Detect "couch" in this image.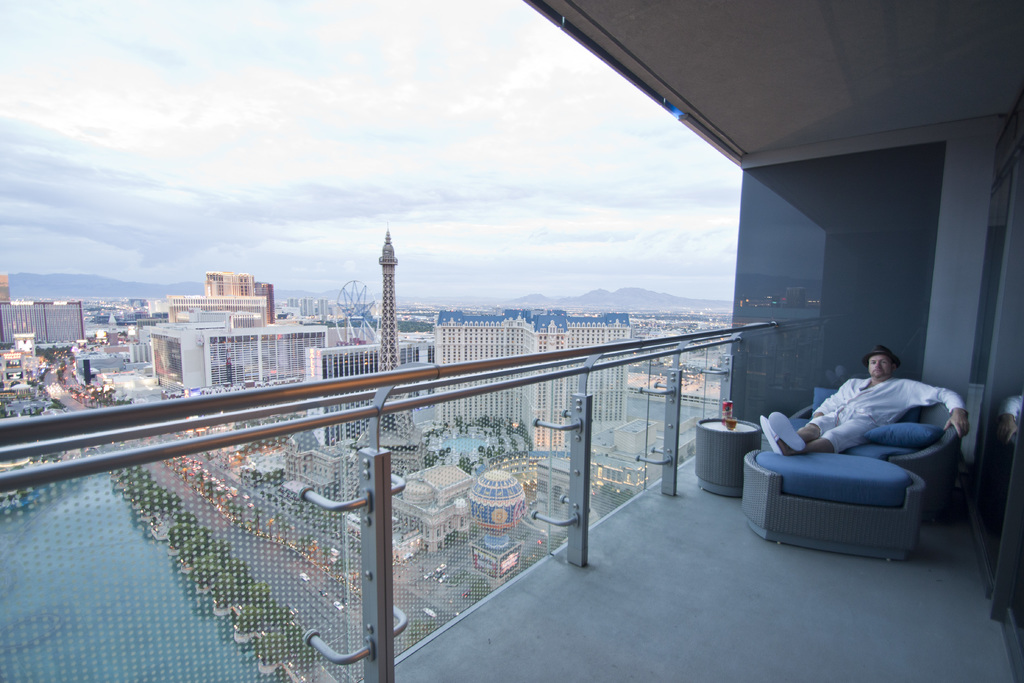
Detection: (left=723, top=415, right=950, bottom=557).
